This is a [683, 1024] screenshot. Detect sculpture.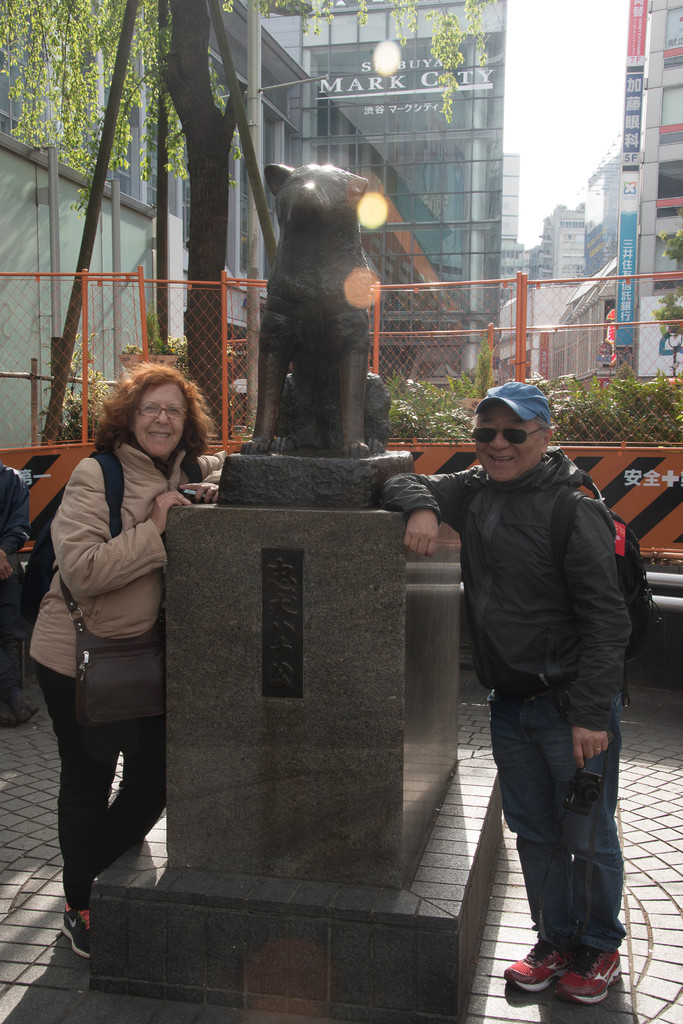
crop(232, 143, 405, 470).
